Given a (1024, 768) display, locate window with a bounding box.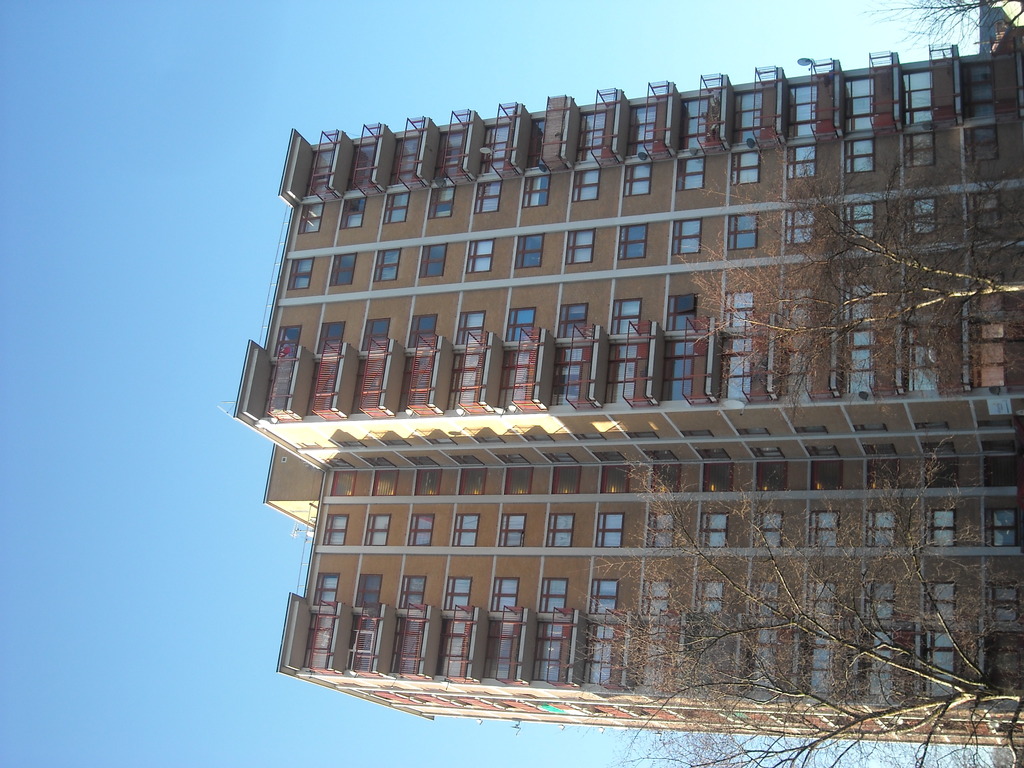
Located: {"left": 407, "top": 454, "right": 440, "bottom": 468}.
